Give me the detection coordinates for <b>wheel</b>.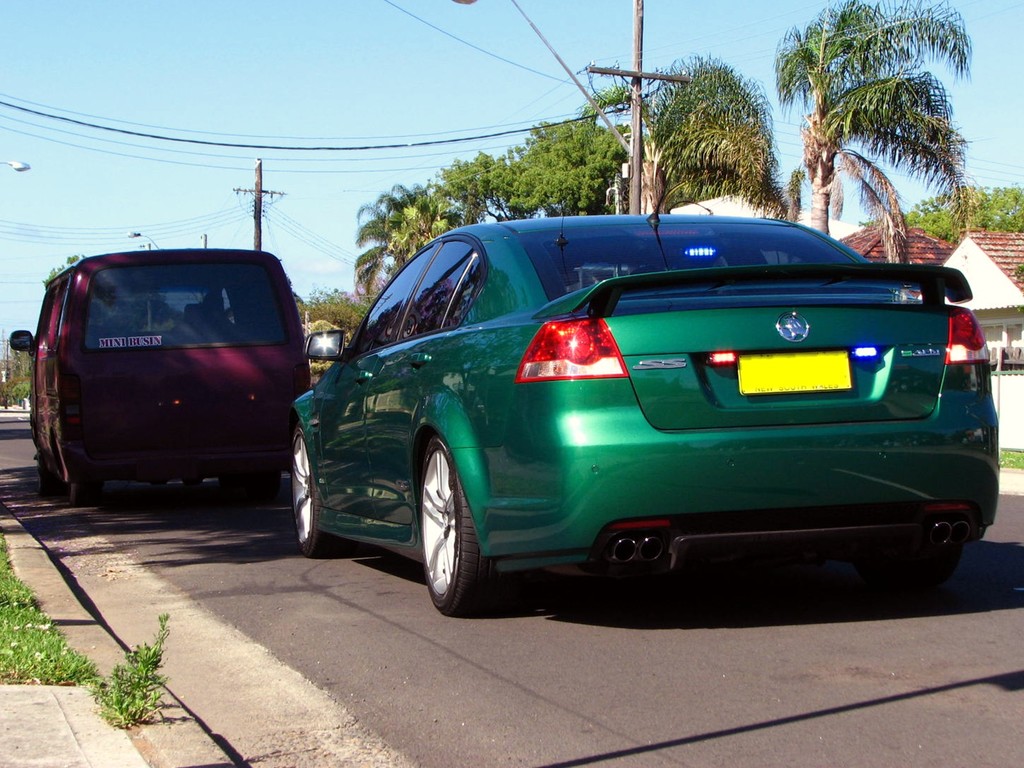
(x1=70, y1=480, x2=100, y2=507).
